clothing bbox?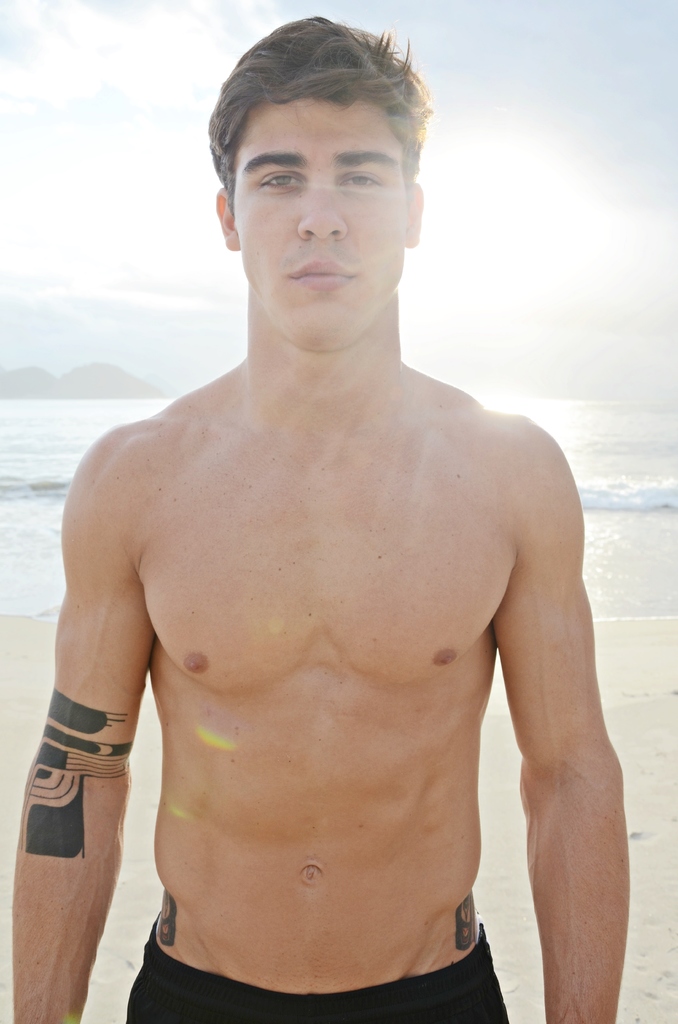
(x1=125, y1=909, x2=510, y2=1020)
